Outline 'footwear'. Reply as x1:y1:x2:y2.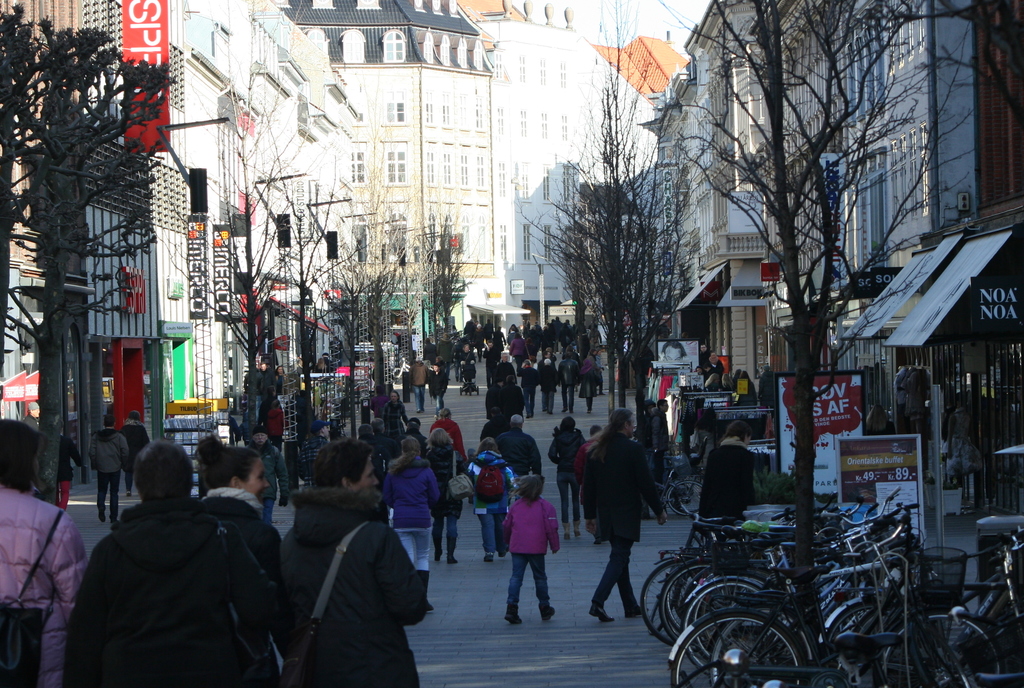
484:551:494:560.
